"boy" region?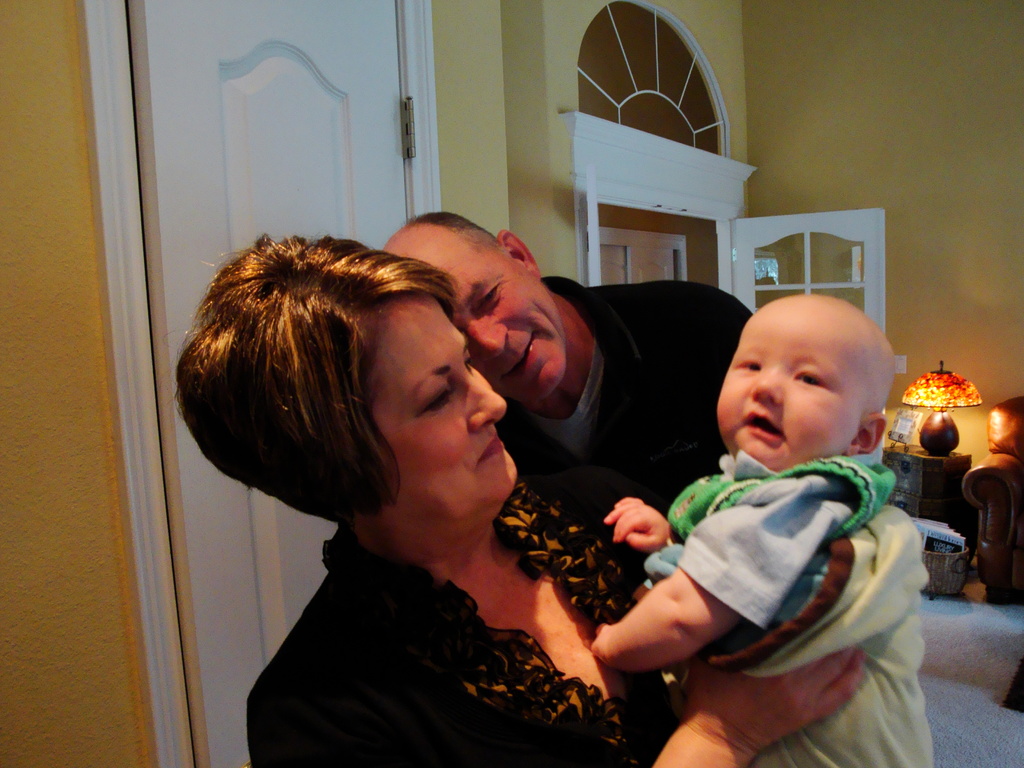
bbox(566, 263, 873, 717)
